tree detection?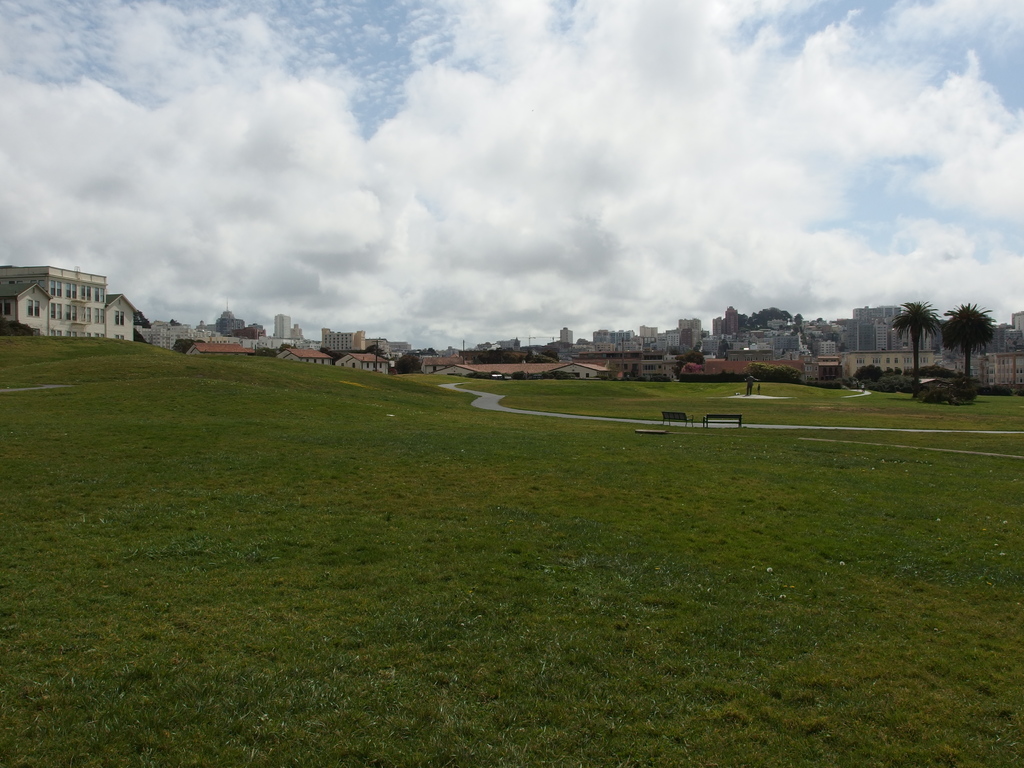
(left=740, top=359, right=799, bottom=378)
